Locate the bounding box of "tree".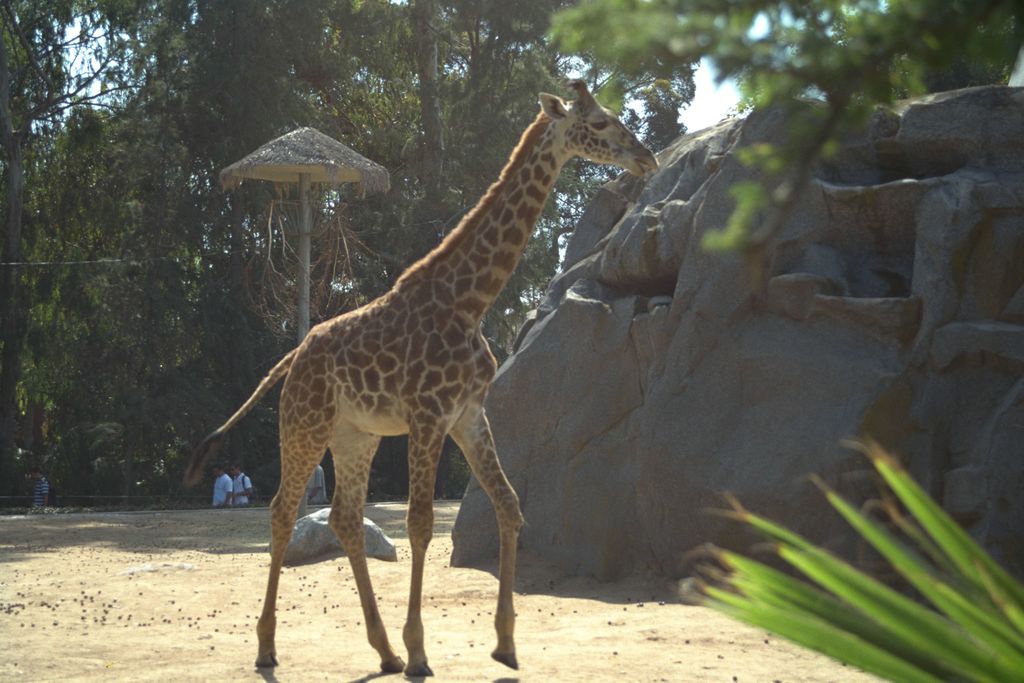
Bounding box: [x1=625, y1=404, x2=1023, y2=682].
